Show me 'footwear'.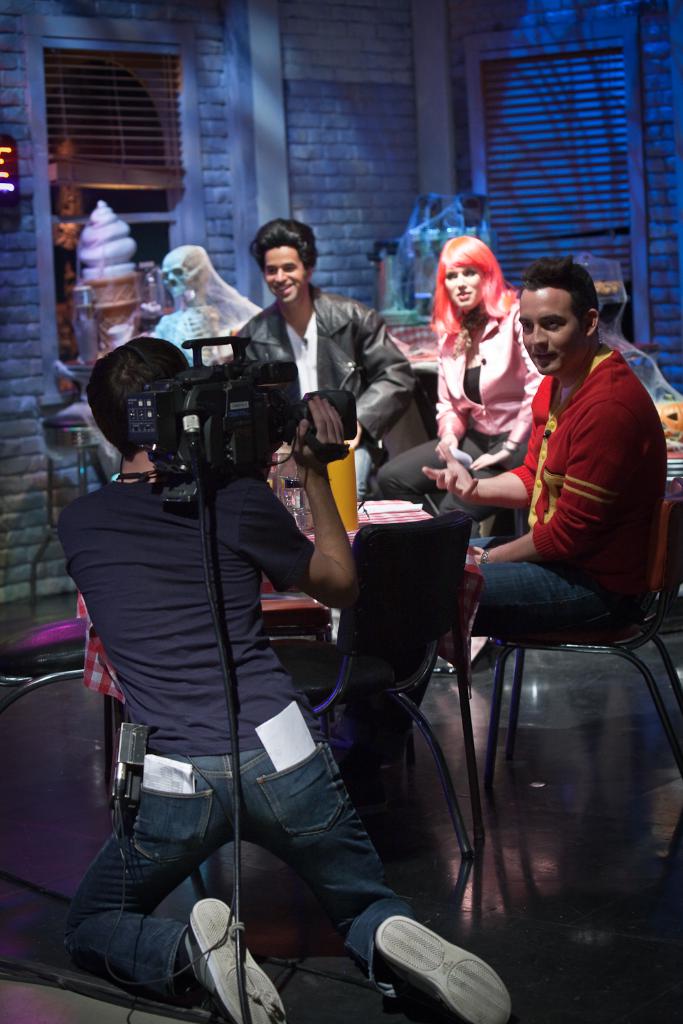
'footwear' is here: 180, 897, 289, 1023.
